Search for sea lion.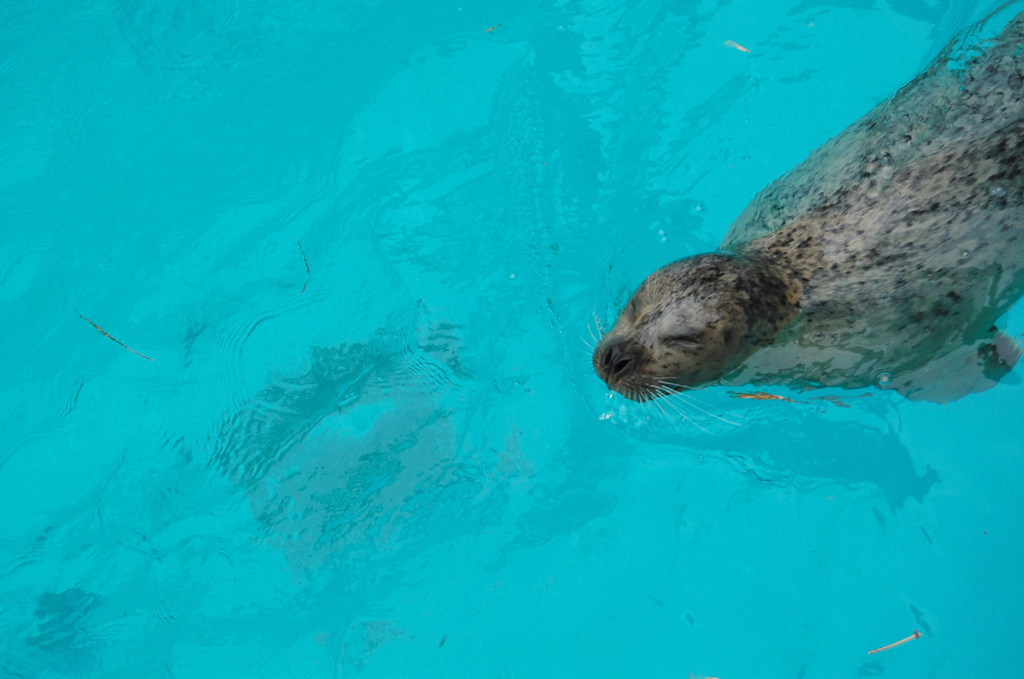
Found at 588 0 1023 406.
